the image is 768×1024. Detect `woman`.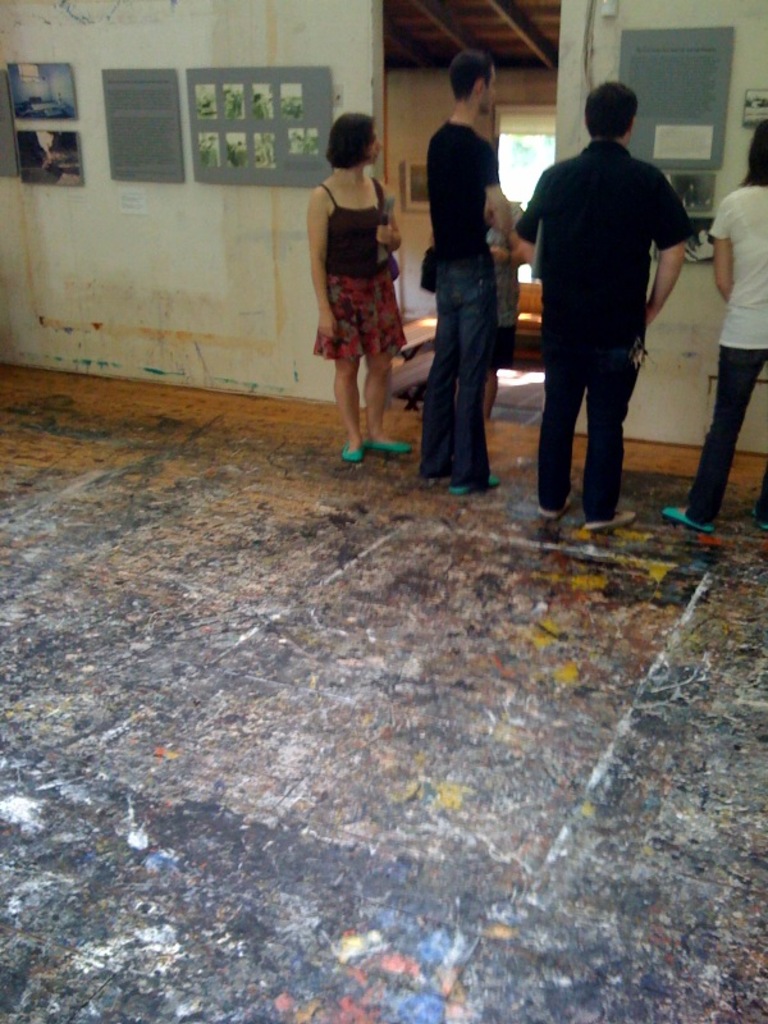
Detection: 306 111 425 438.
